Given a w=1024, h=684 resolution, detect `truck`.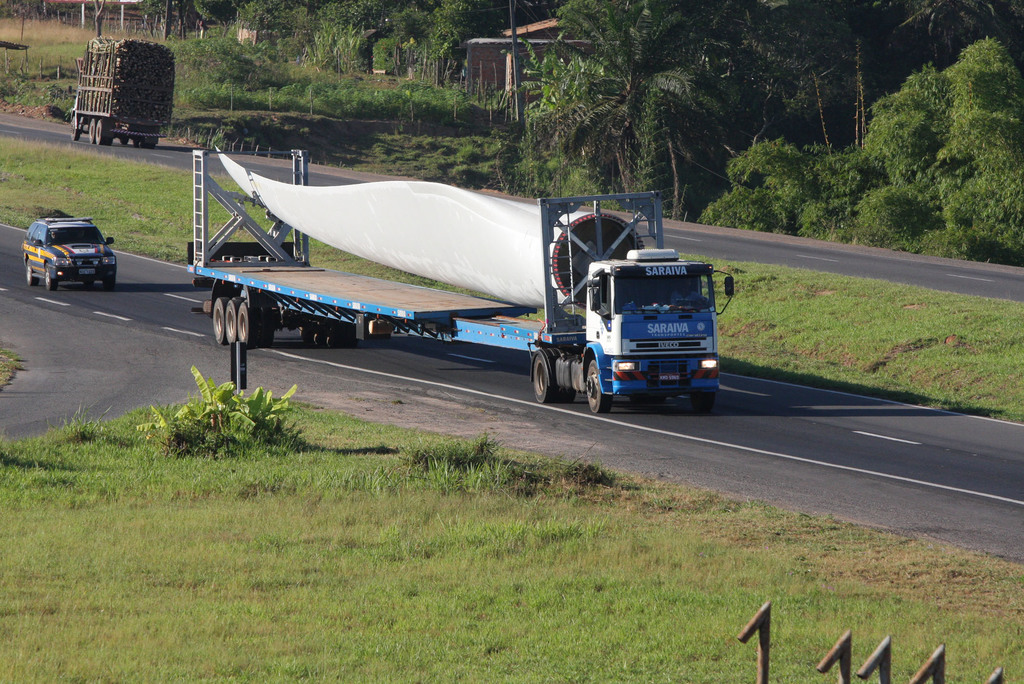
(22, 210, 120, 310).
